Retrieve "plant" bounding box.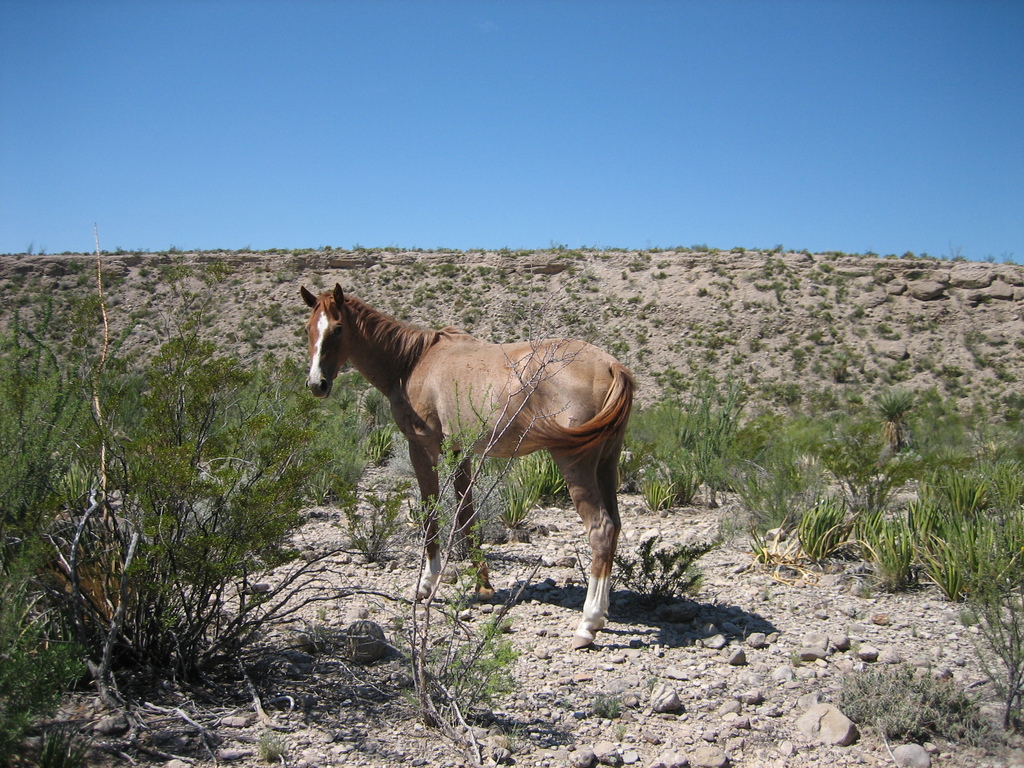
Bounding box: 639:643:648:652.
